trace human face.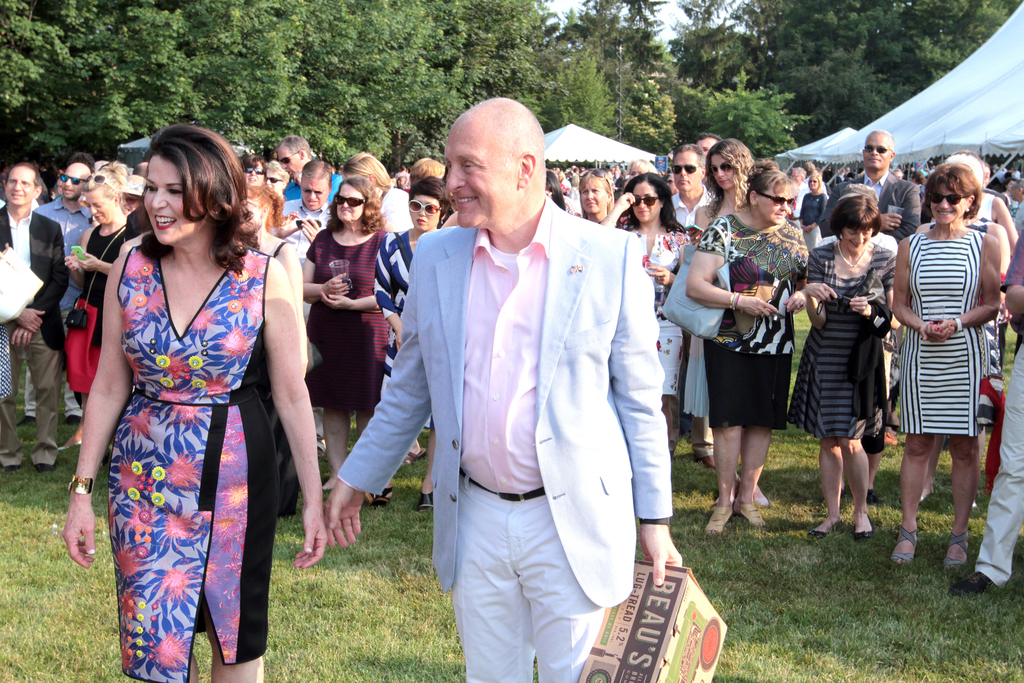
Traced to detection(332, 184, 364, 223).
